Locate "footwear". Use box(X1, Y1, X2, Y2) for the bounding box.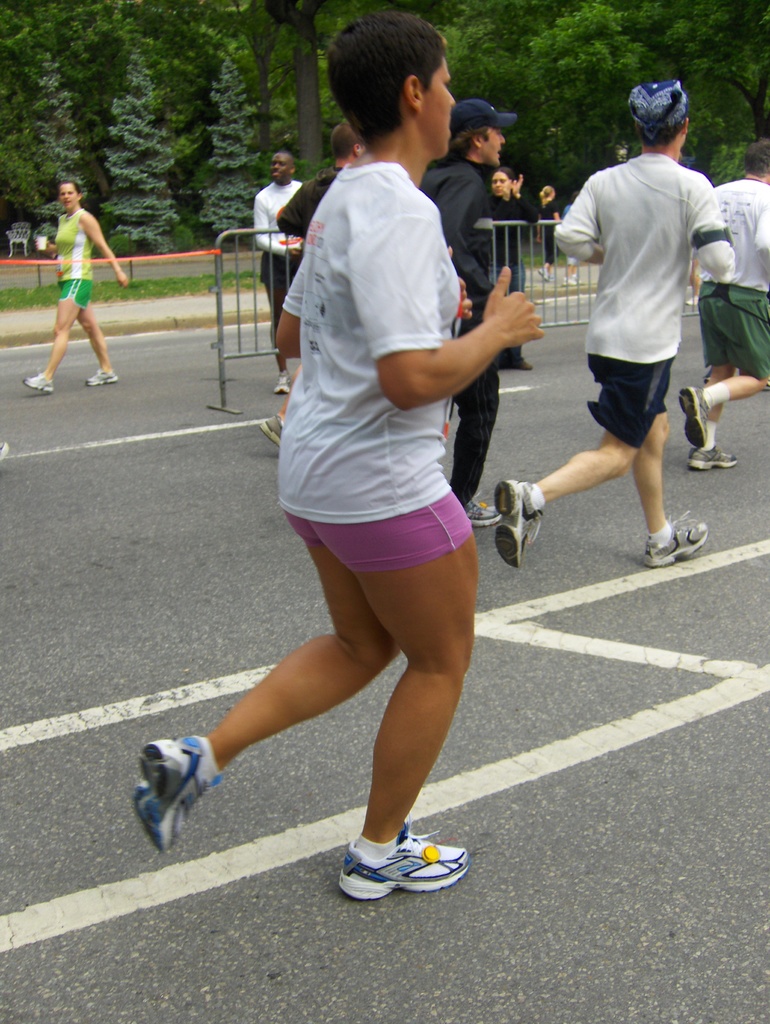
box(20, 369, 55, 398).
